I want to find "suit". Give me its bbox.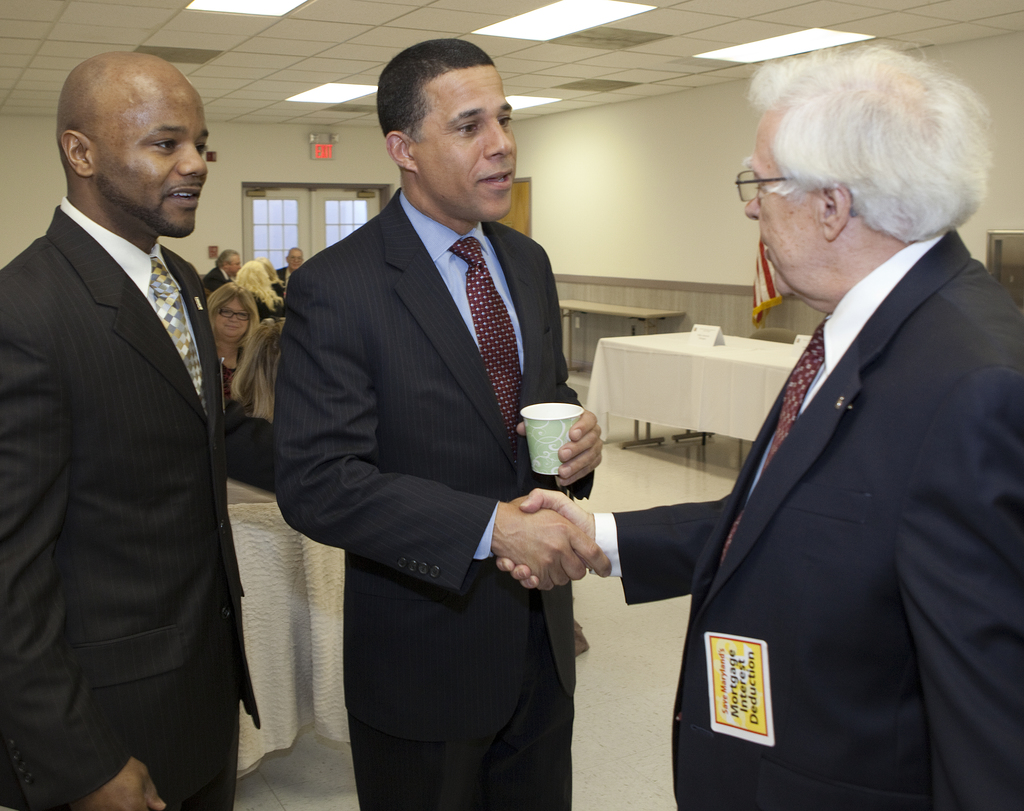
(204, 267, 237, 295).
